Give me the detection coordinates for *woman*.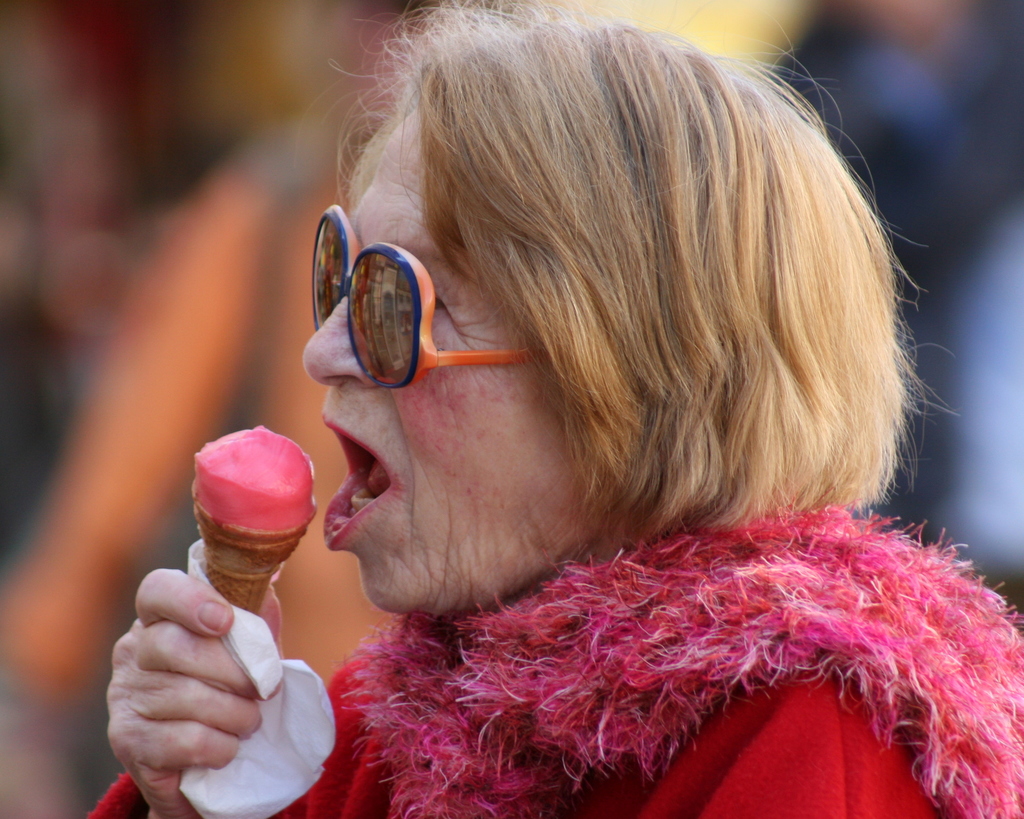
detection(110, 0, 1023, 818).
